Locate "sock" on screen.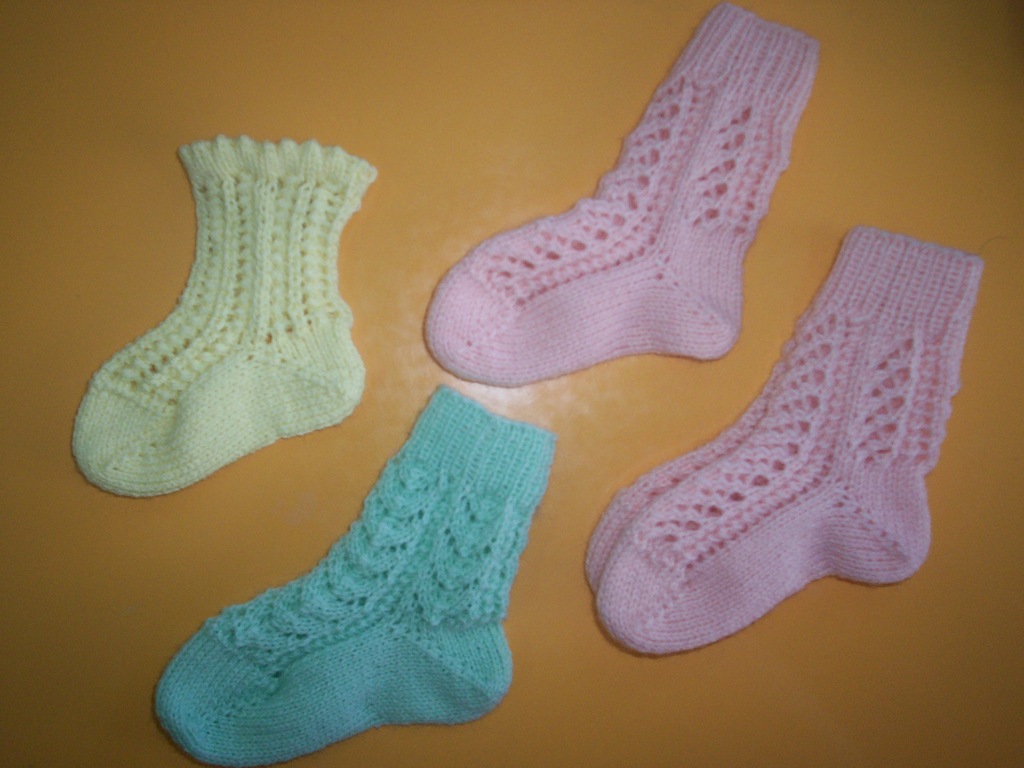
On screen at (67, 135, 380, 498).
